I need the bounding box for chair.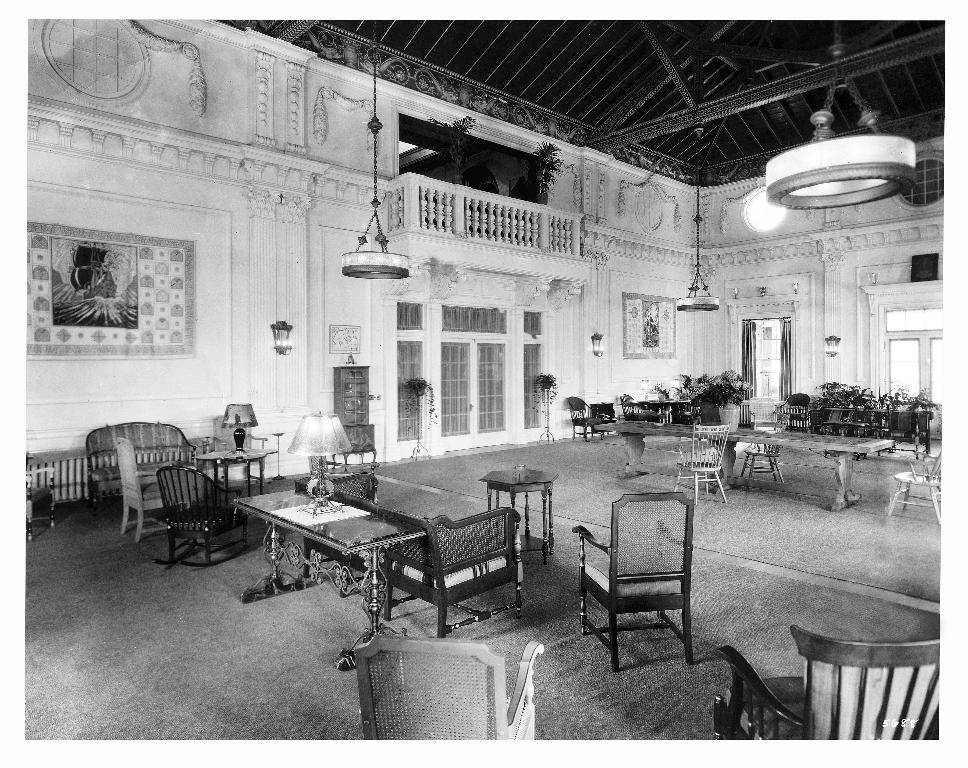
Here it is: 618, 395, 647, 422.
